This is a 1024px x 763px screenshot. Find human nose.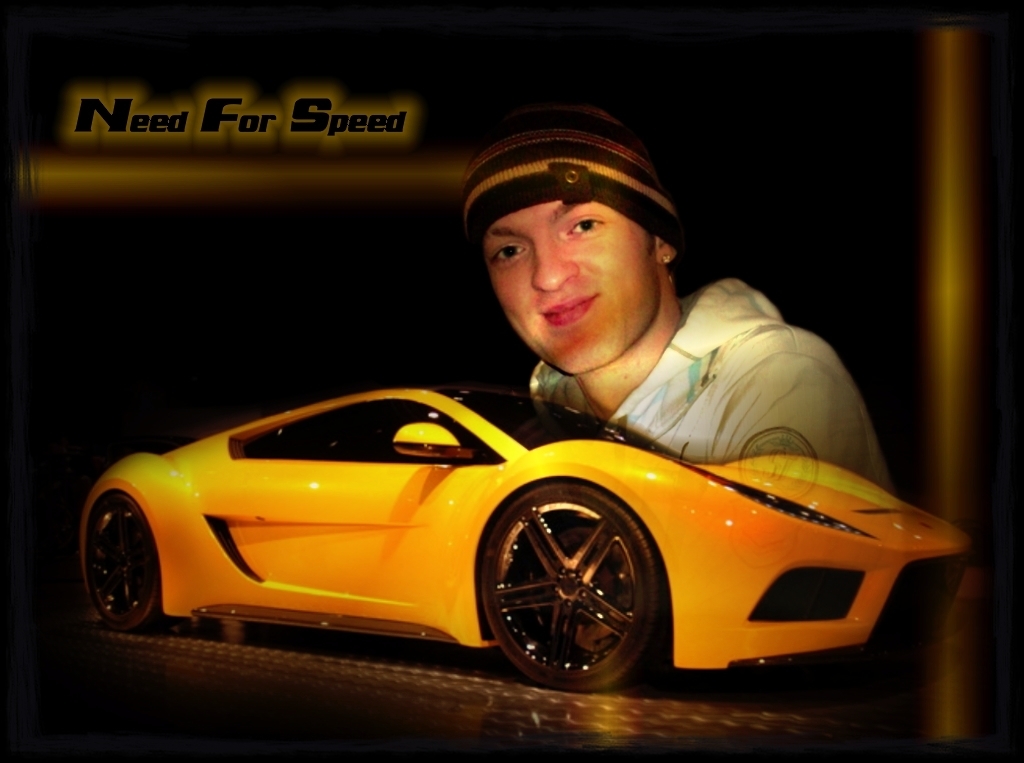
Bounding box: left=531, top=239, right=580, bottom=292.
